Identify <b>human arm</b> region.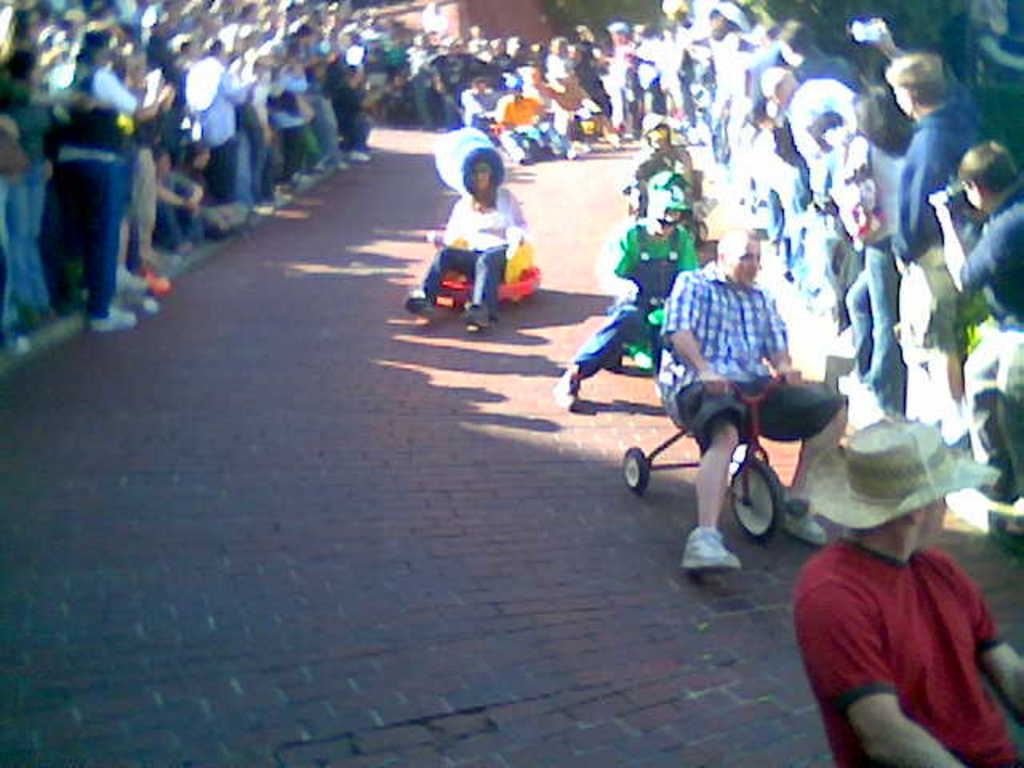
Region: 590 234 635 306.
